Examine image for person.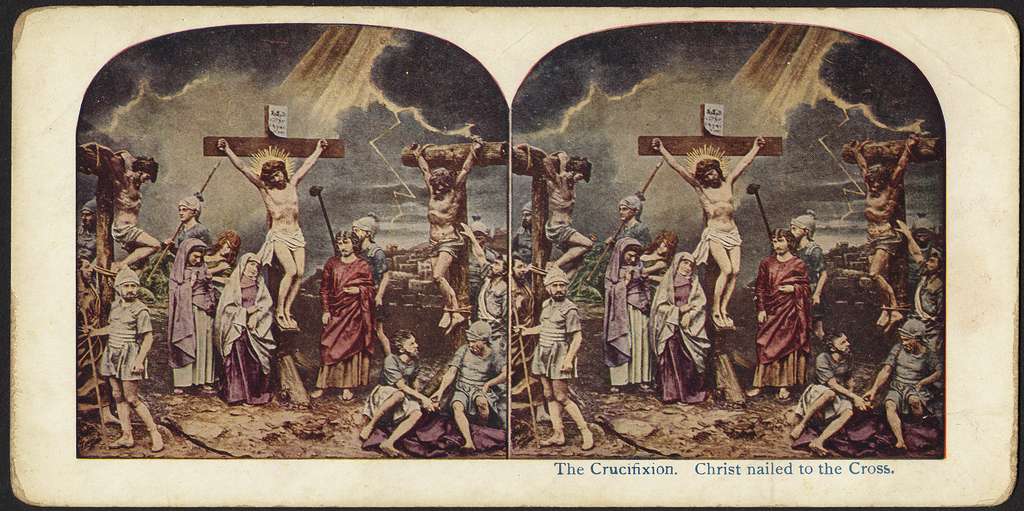
Examination result: 607/191/650/253.
